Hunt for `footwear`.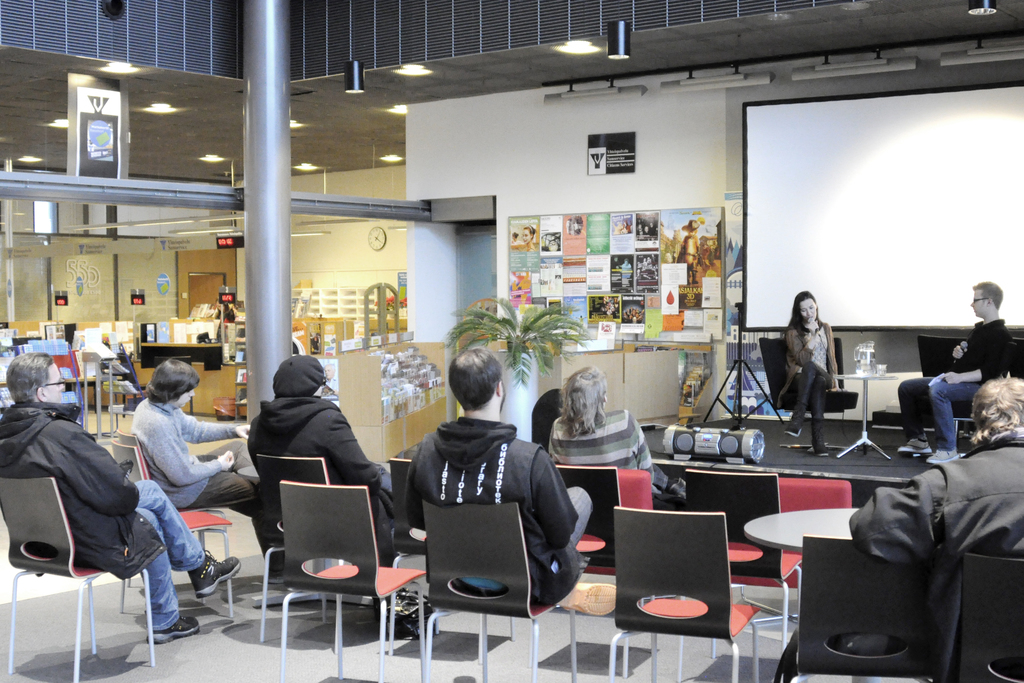
Hunted down at x1=925, y1=447, x2=962, y2=465.
